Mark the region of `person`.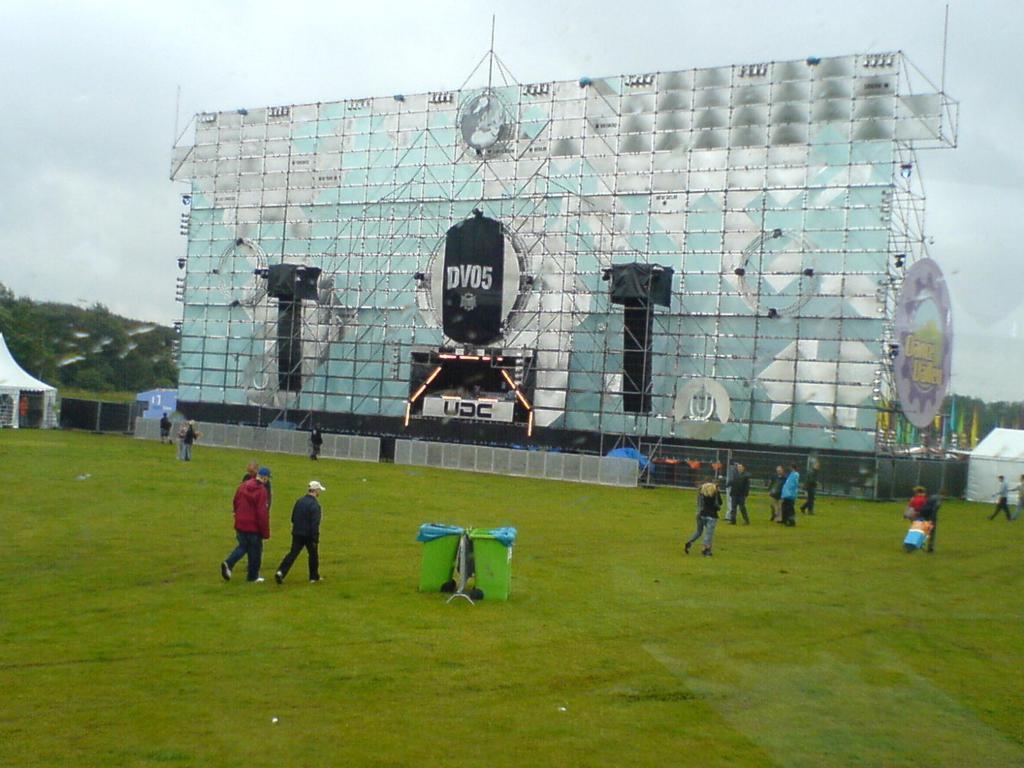
Region: BBox(802, 463, 820, 515).
